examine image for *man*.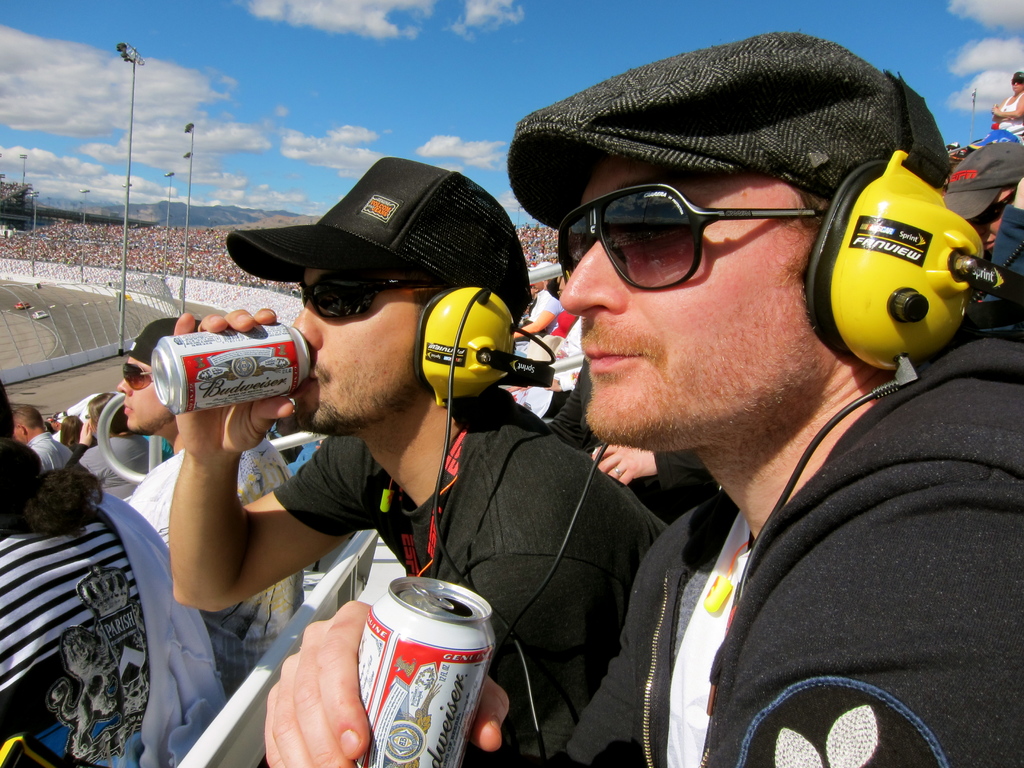
Examination result: region(266, 26, 1023, 767).
